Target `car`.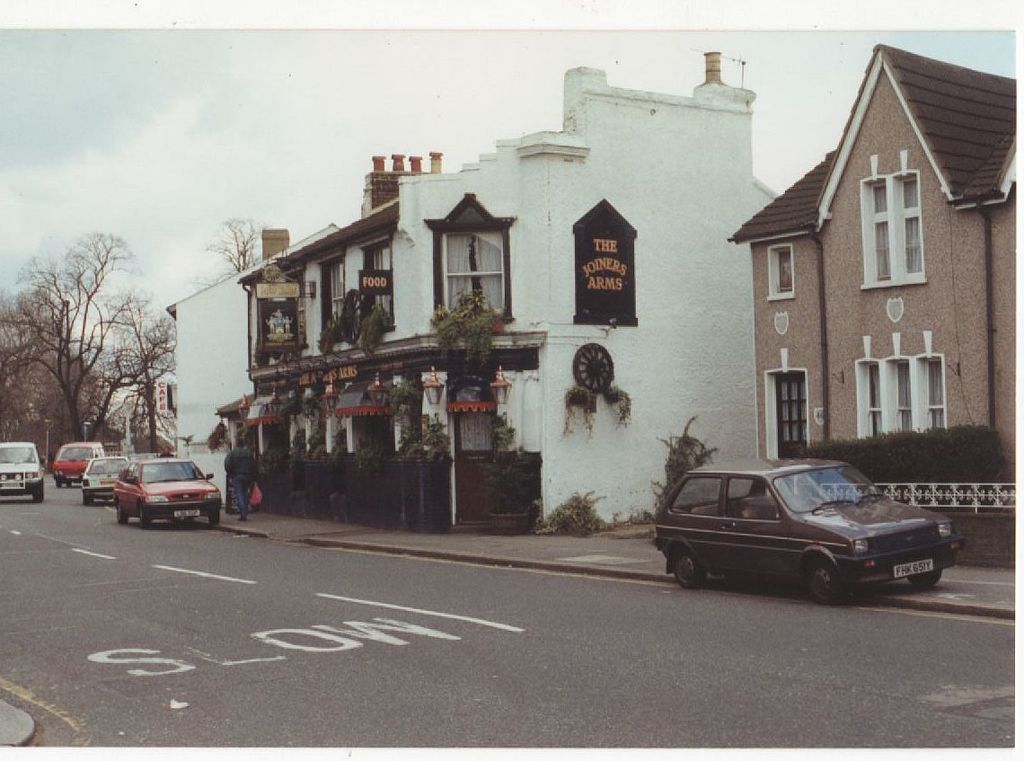
Target region: left=116, top=460, right=218, bottom=524.
